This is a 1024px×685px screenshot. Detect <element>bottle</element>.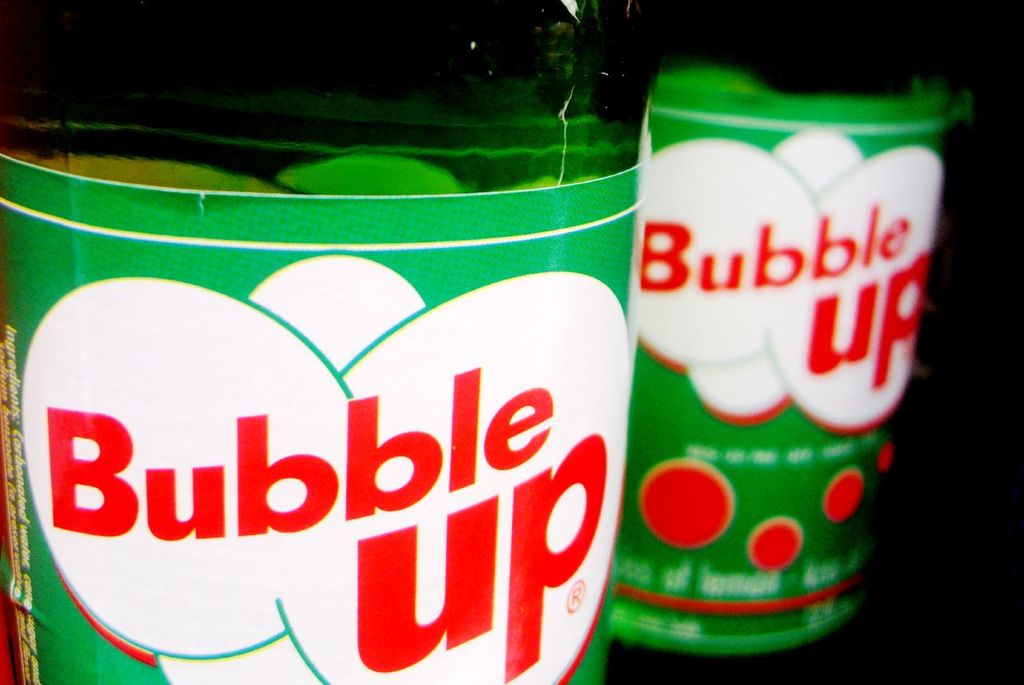
[left=606, top=0, right=980, bottom=684].
